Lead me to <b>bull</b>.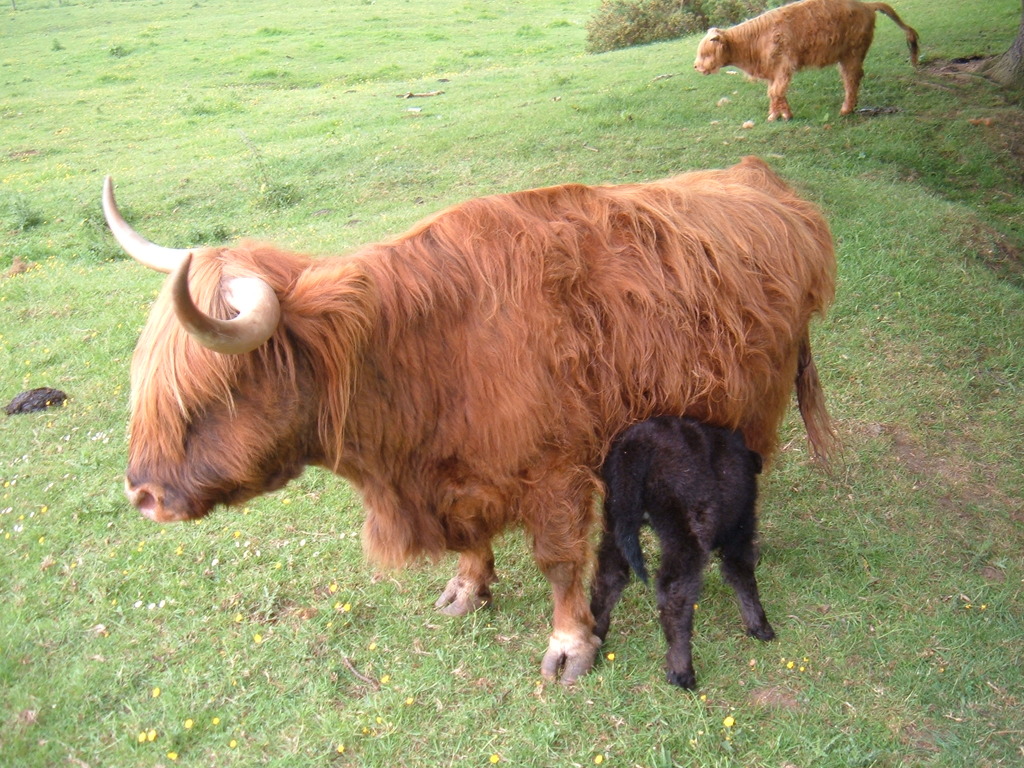
Lead to (left=689, top=0, right=923, bottom=124).
